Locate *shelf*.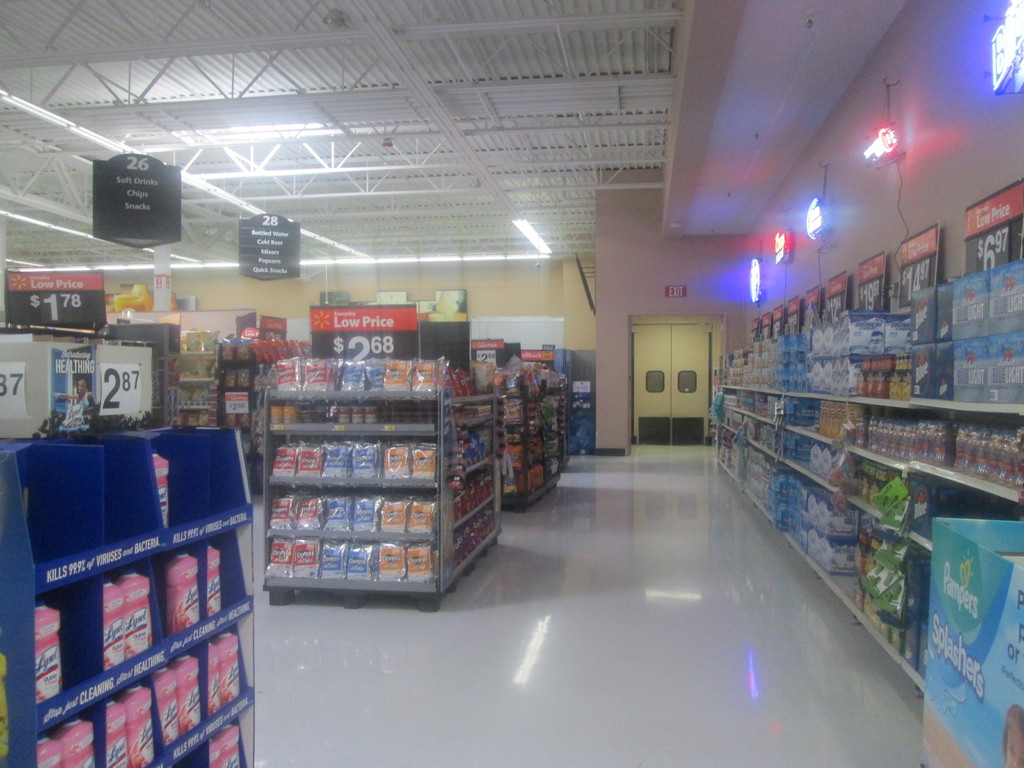
Bounding box: left=241, top=410, right=503, bottom=596.
